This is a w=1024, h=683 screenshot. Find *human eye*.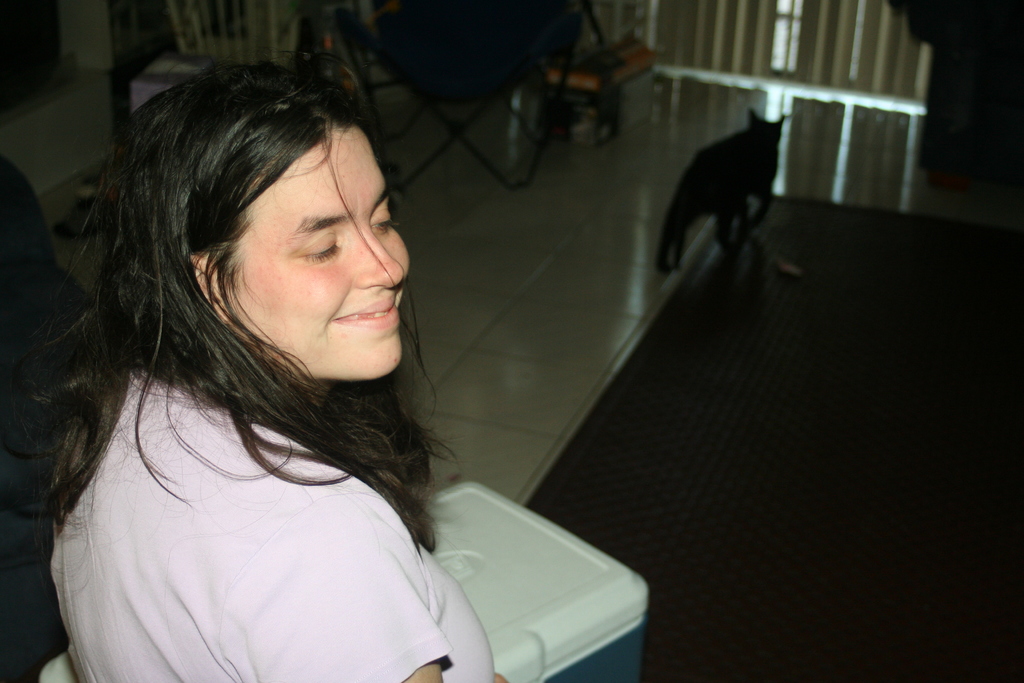
Bounding box: box(300, 238, 345, 261).
